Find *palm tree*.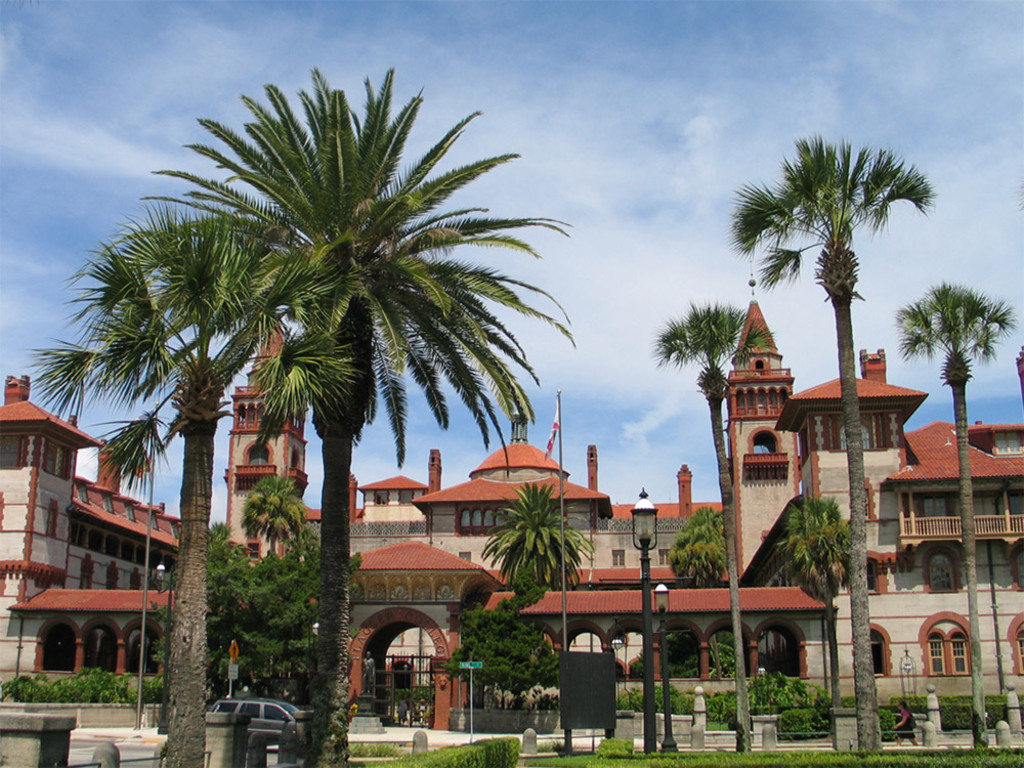
rect(890, 276, 1021, 751).
